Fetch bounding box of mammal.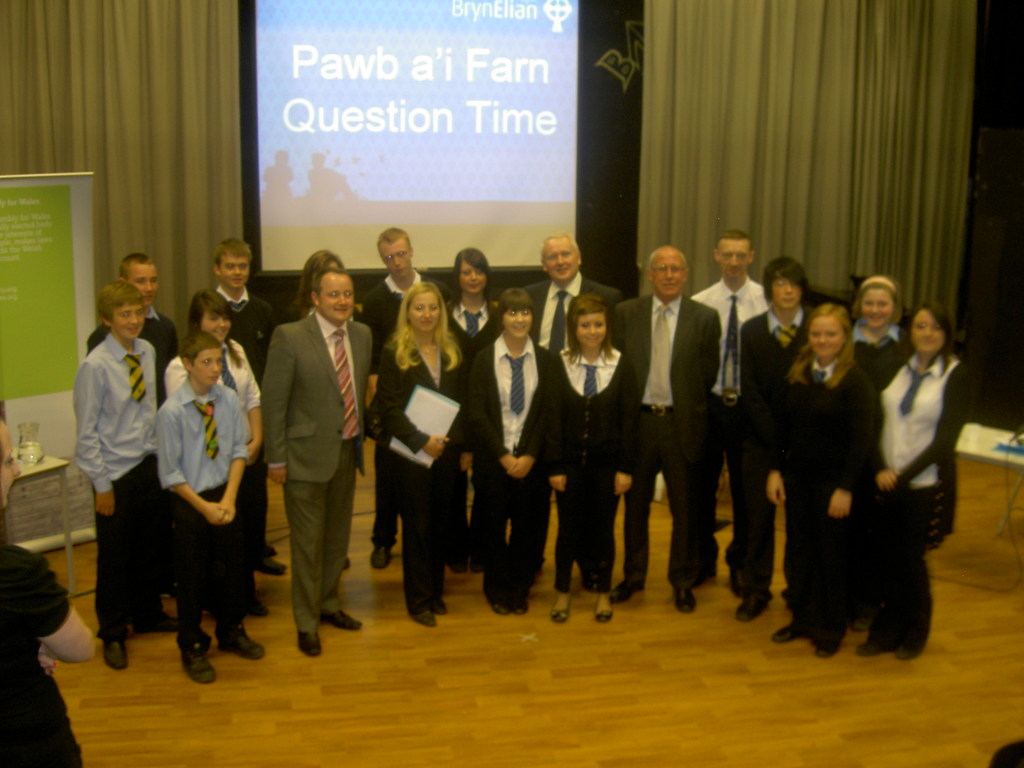
Bbox: left=167, top=286, right=265, bottom=623.
